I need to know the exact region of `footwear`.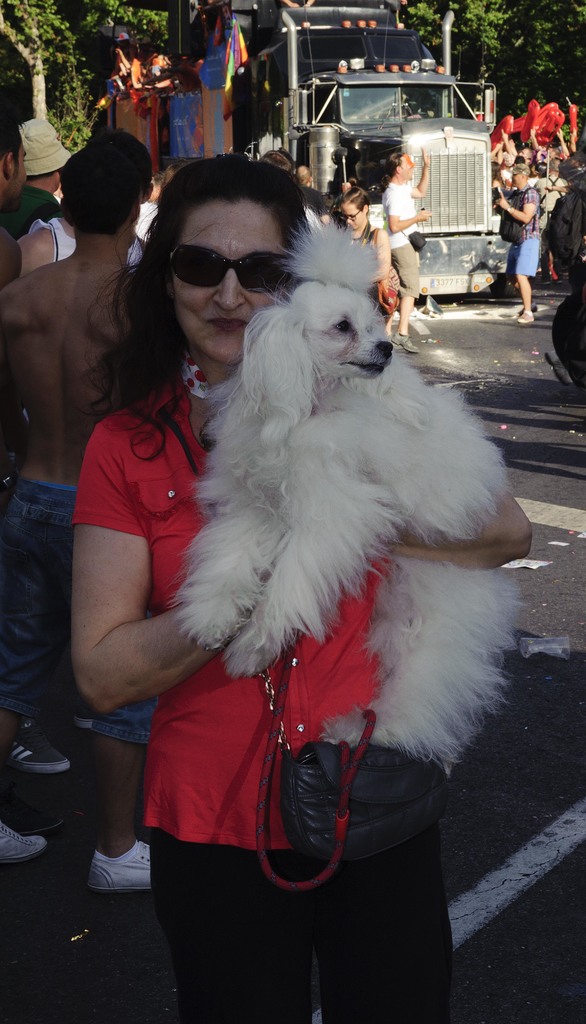
Region: <bbox>394, 335, 418, 355</bbox>.
